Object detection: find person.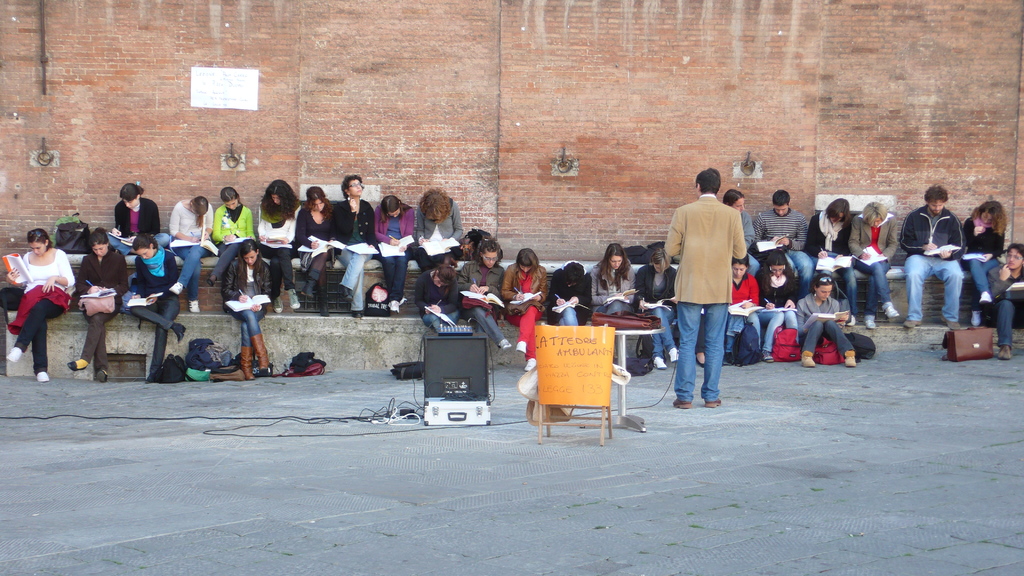
103:182:169:260.
